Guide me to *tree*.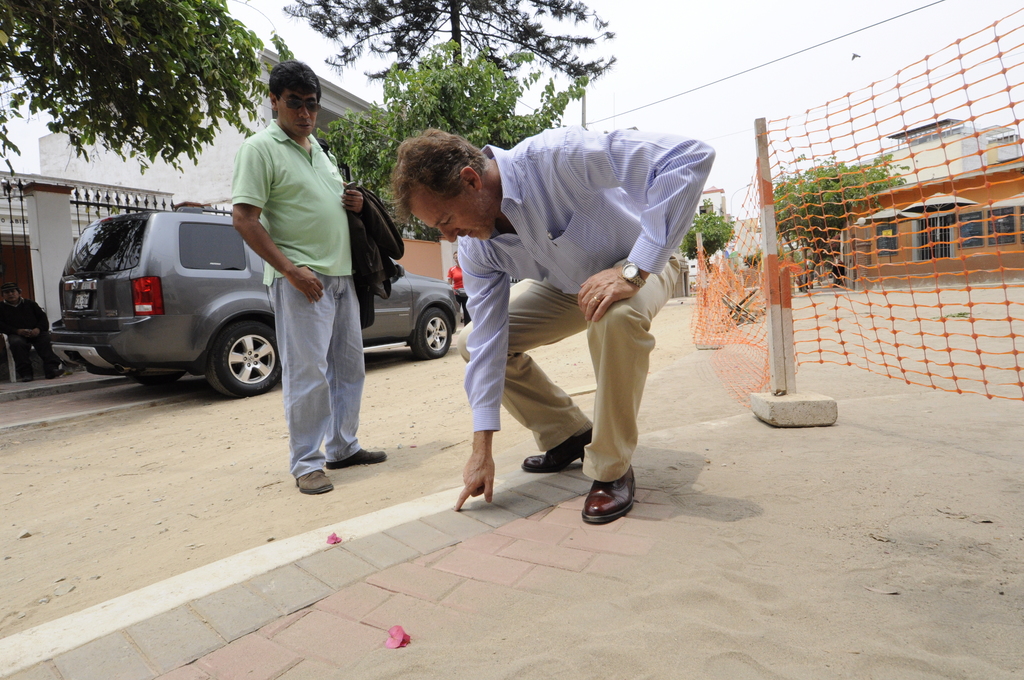
Guidance: bbox=[316, 34, 588, 253].
